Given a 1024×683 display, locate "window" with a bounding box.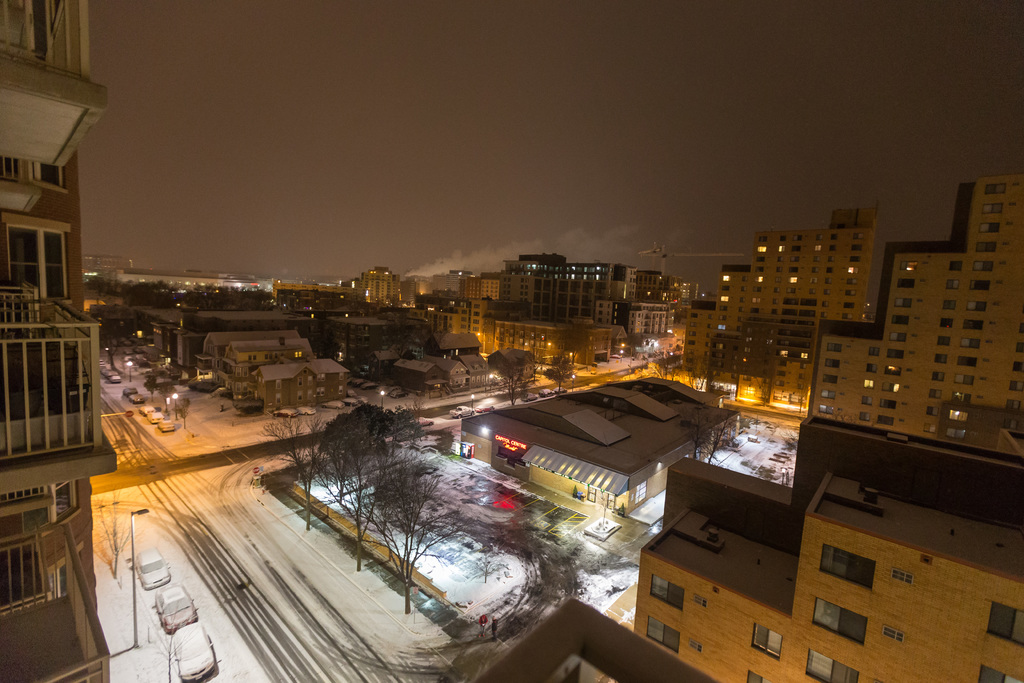
Located: x1=746, y1=670, x2=777, y2=682.
